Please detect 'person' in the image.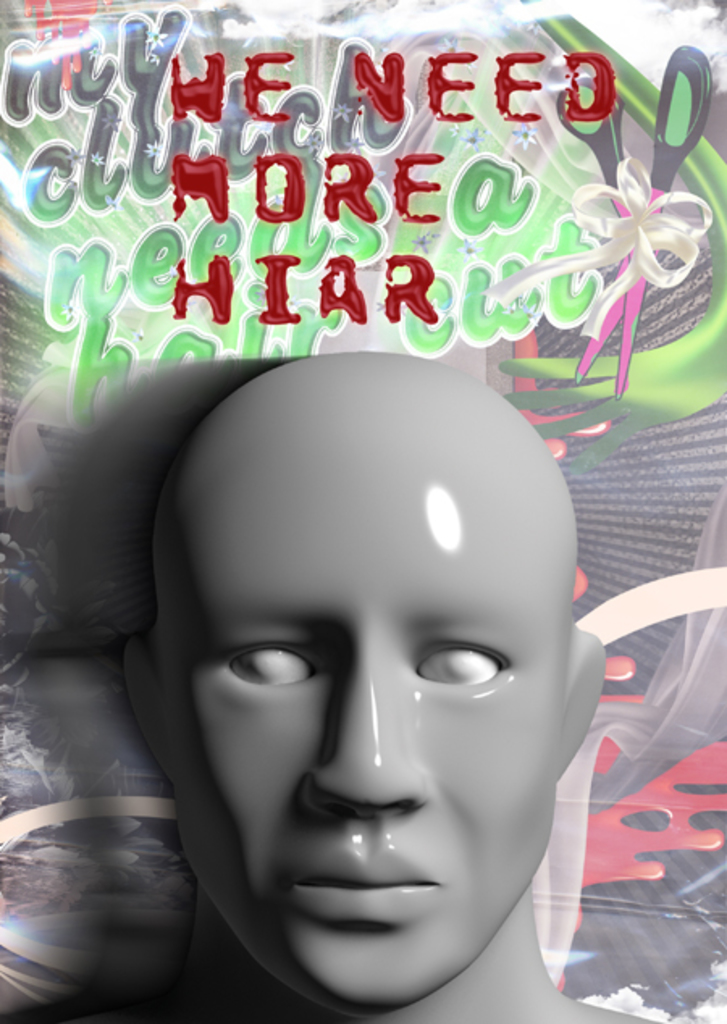
rect(48, 315, 656, 1013).
